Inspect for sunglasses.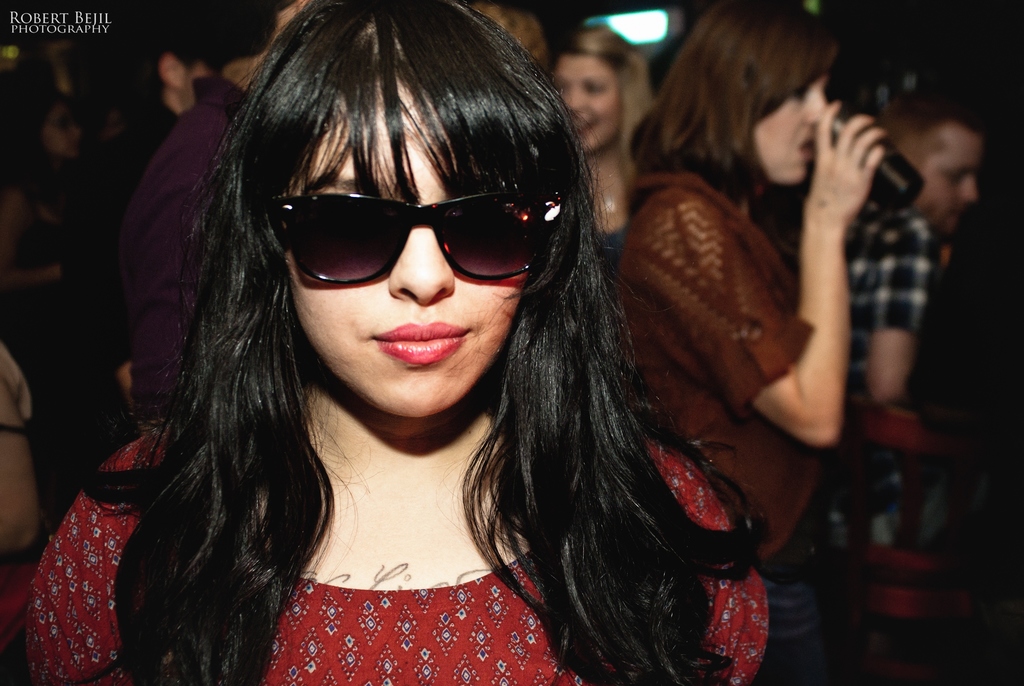
Inspection: (275, 192, 560, 284).
